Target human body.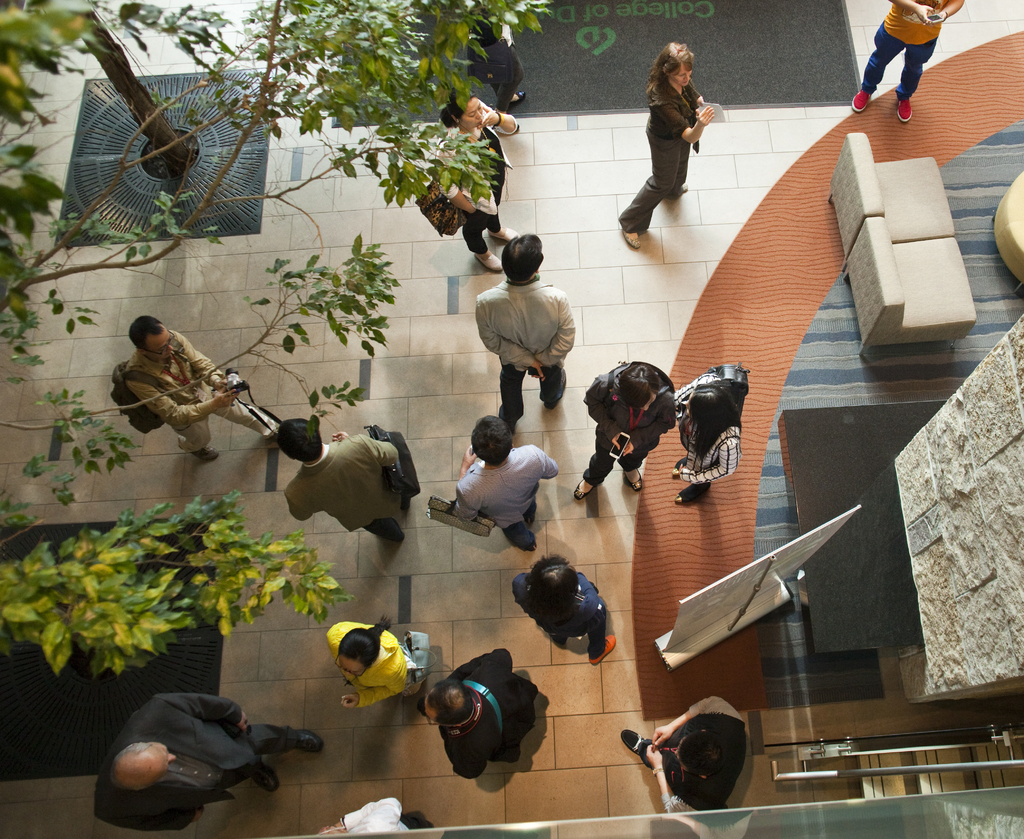
Target region: locate(94, 696, 323, 826).
